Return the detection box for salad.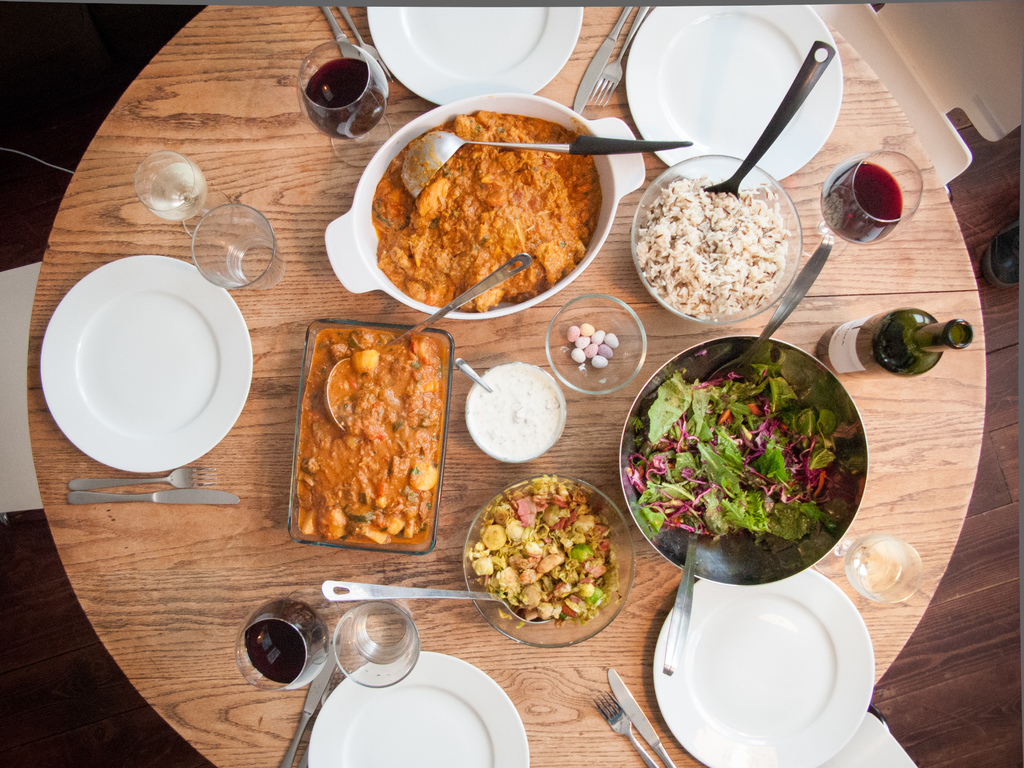
[left=456, top=480, right=625, bottom=625].
